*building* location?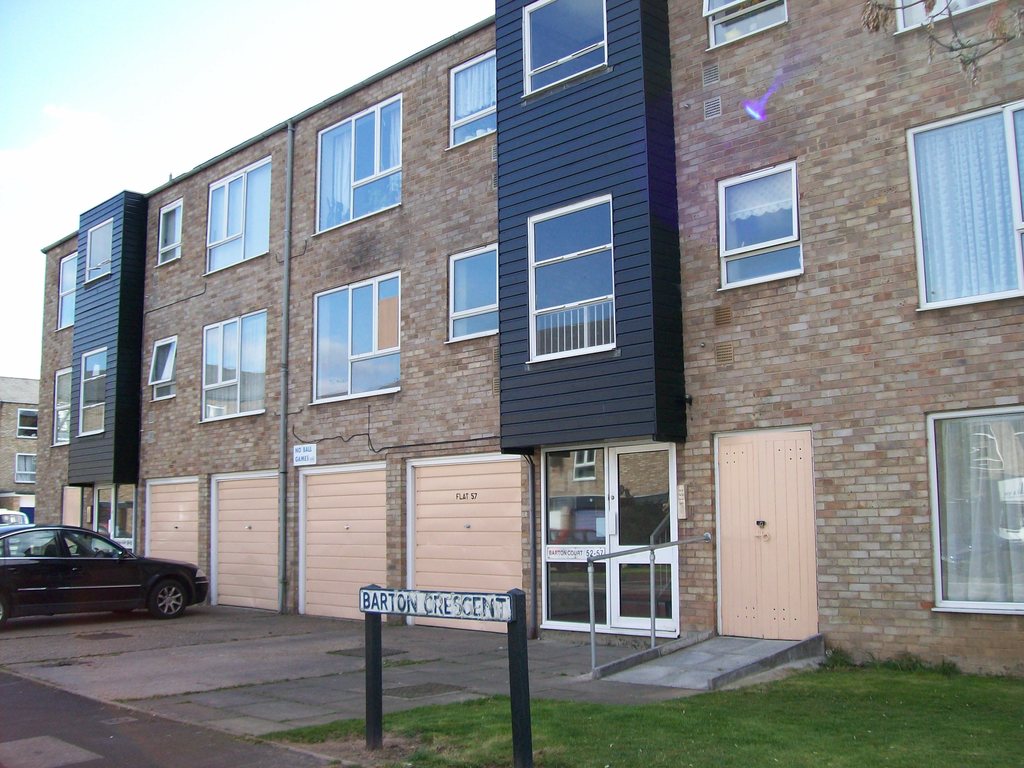
35:0:1023:683
